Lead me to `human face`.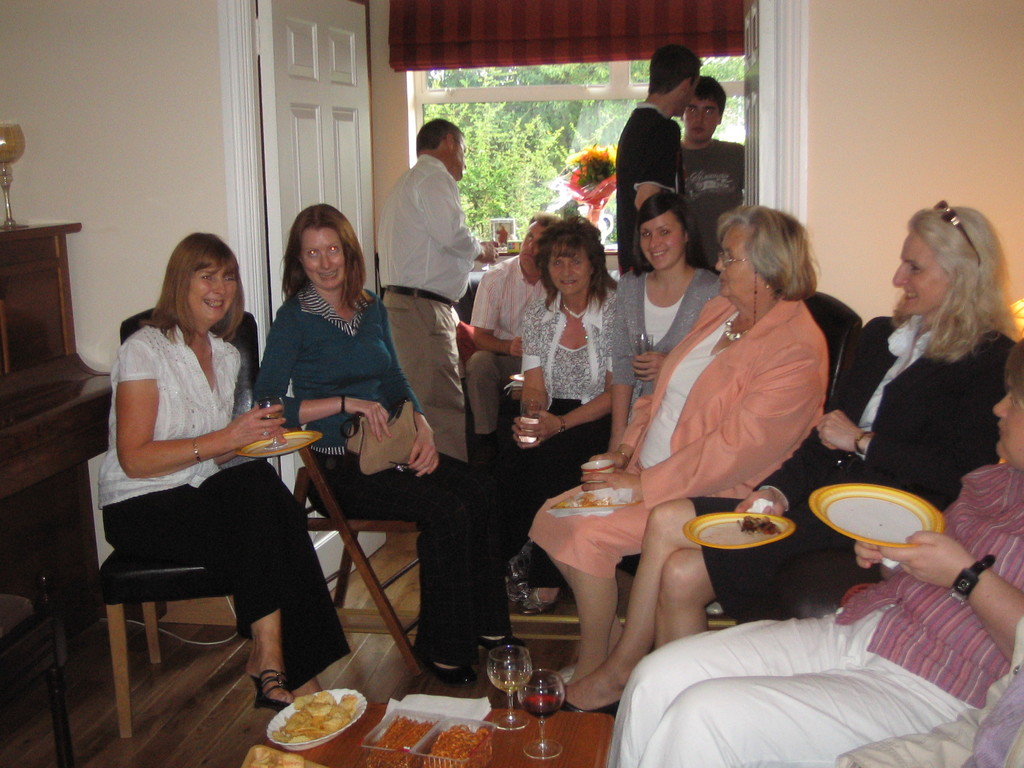
Lead to x1=549, y1=252, x2=591, y2=300.
